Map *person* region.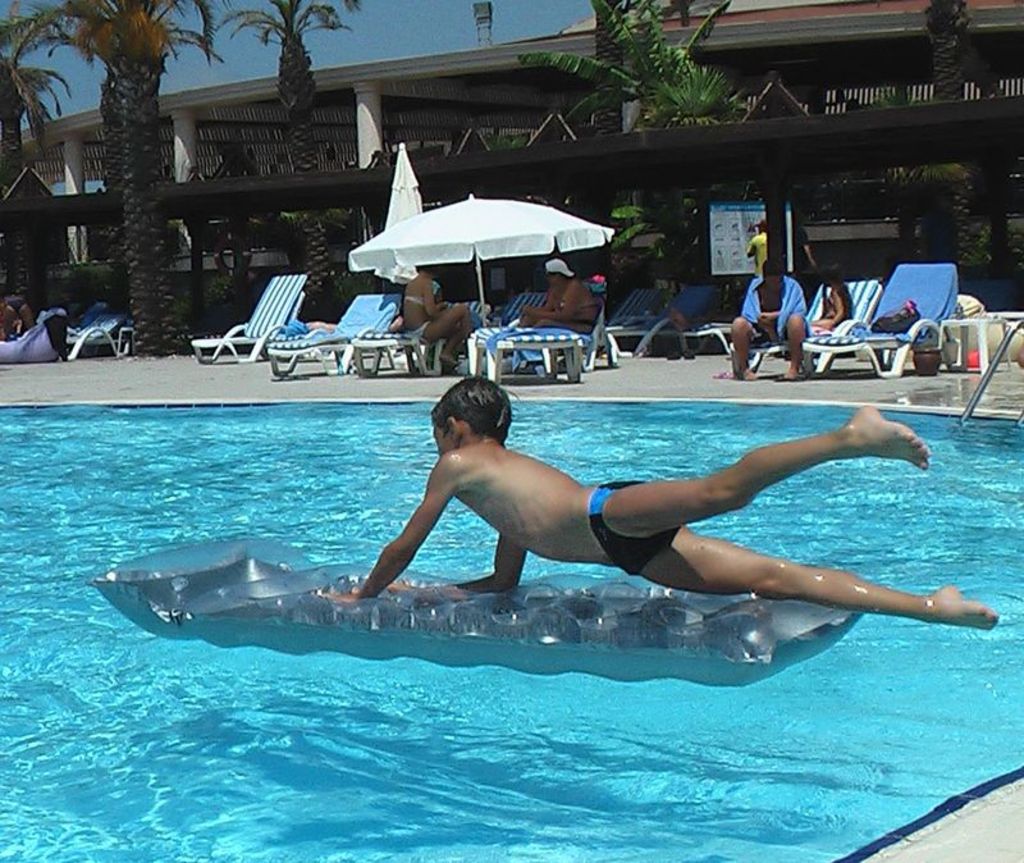
Mapped to detection(728, 269, 804, 374).
